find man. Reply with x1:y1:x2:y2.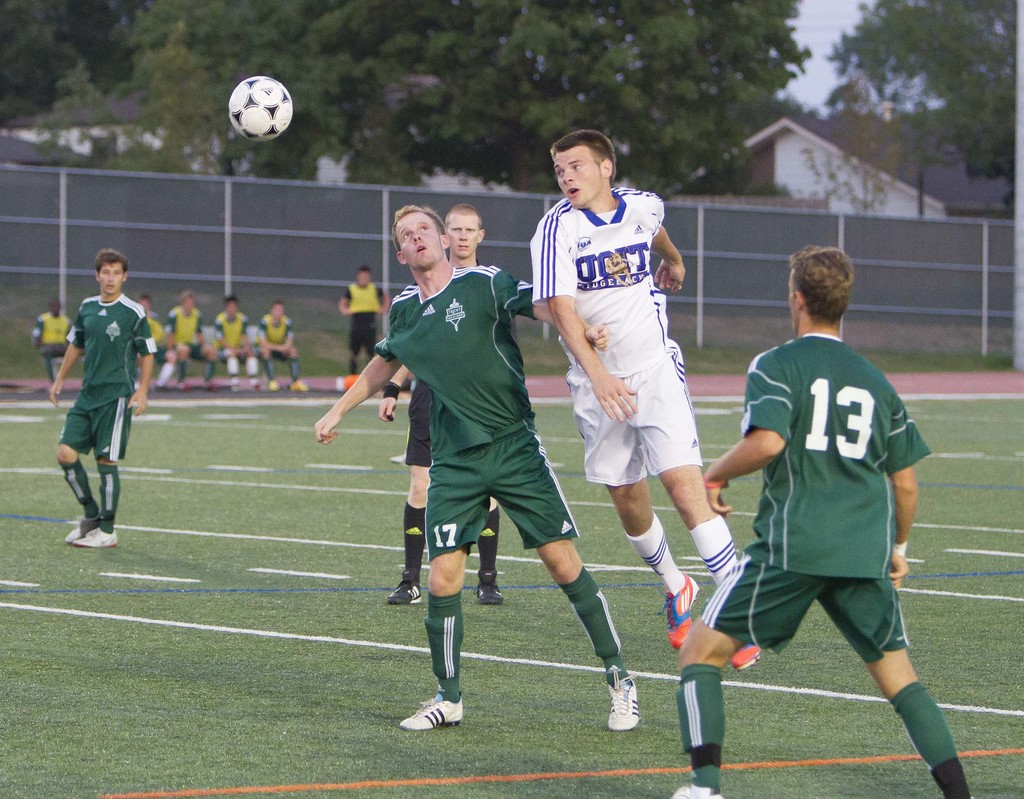
529:128:762:674.
